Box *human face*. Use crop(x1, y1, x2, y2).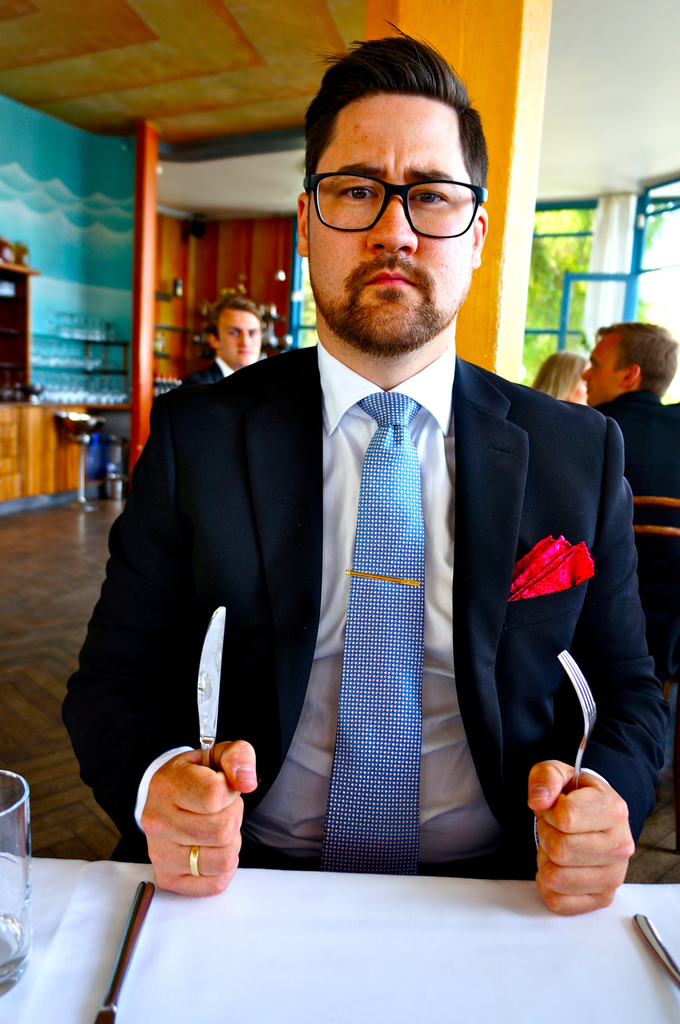
crop(217, 309, 257, 367).
